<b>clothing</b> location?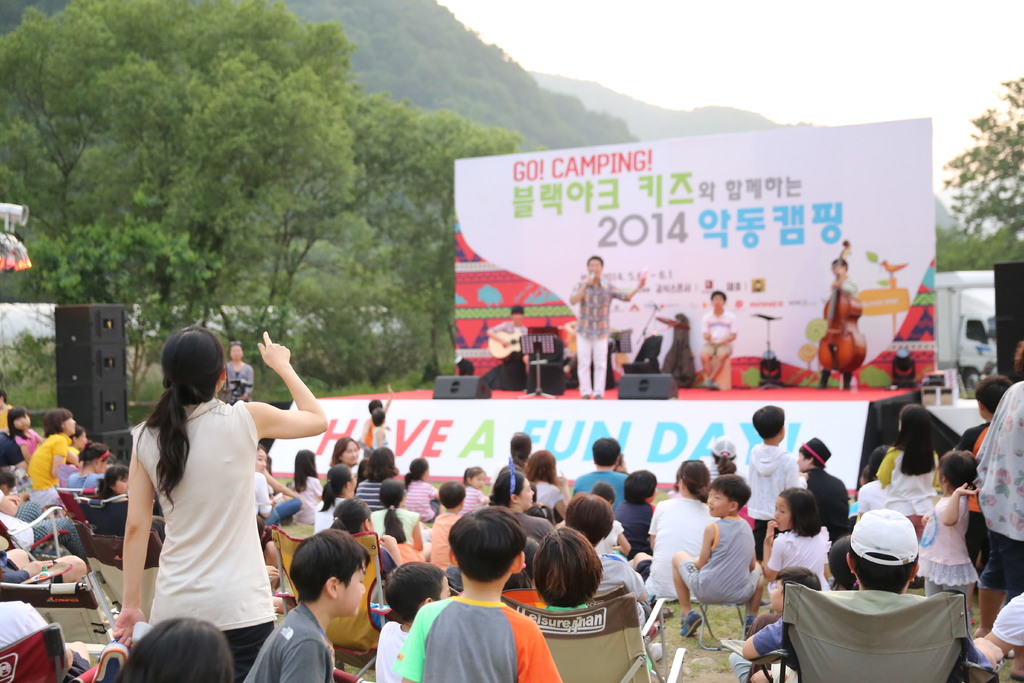
x1=806 y1=470 x2=854 y2=545
